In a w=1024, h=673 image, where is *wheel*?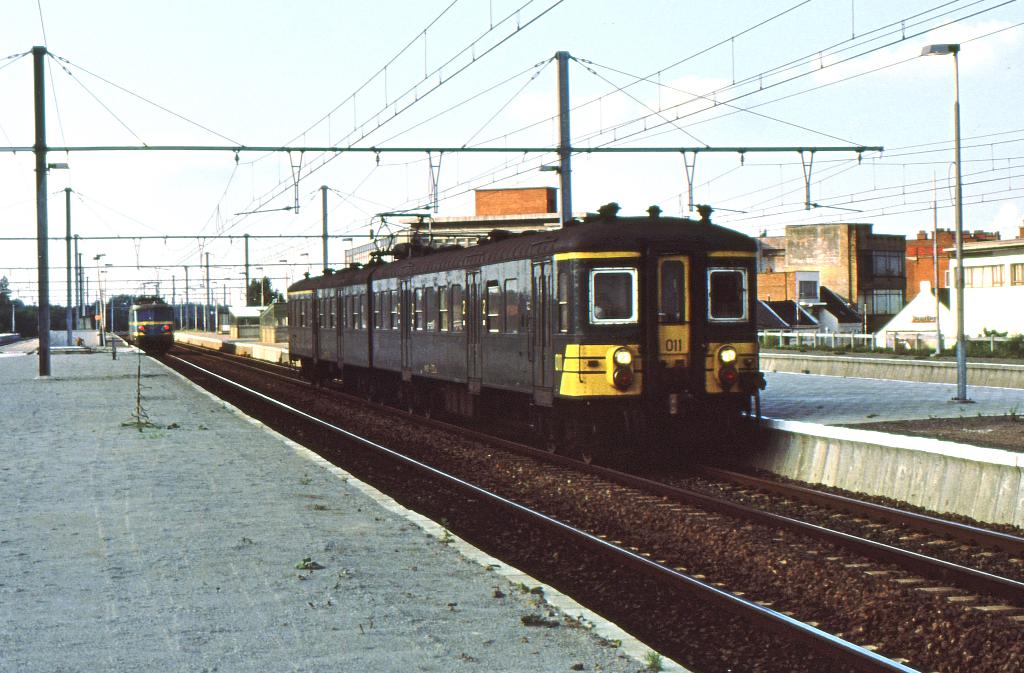
536,425,557,451.
